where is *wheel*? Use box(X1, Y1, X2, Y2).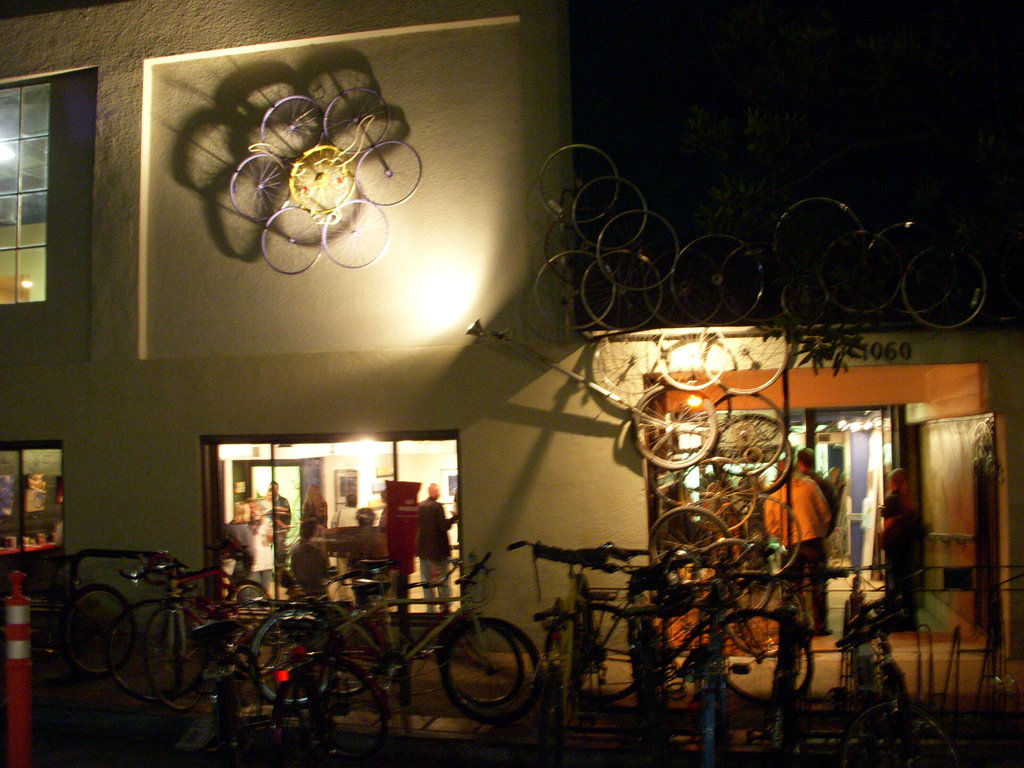
box(143, 600, 207, 701).
